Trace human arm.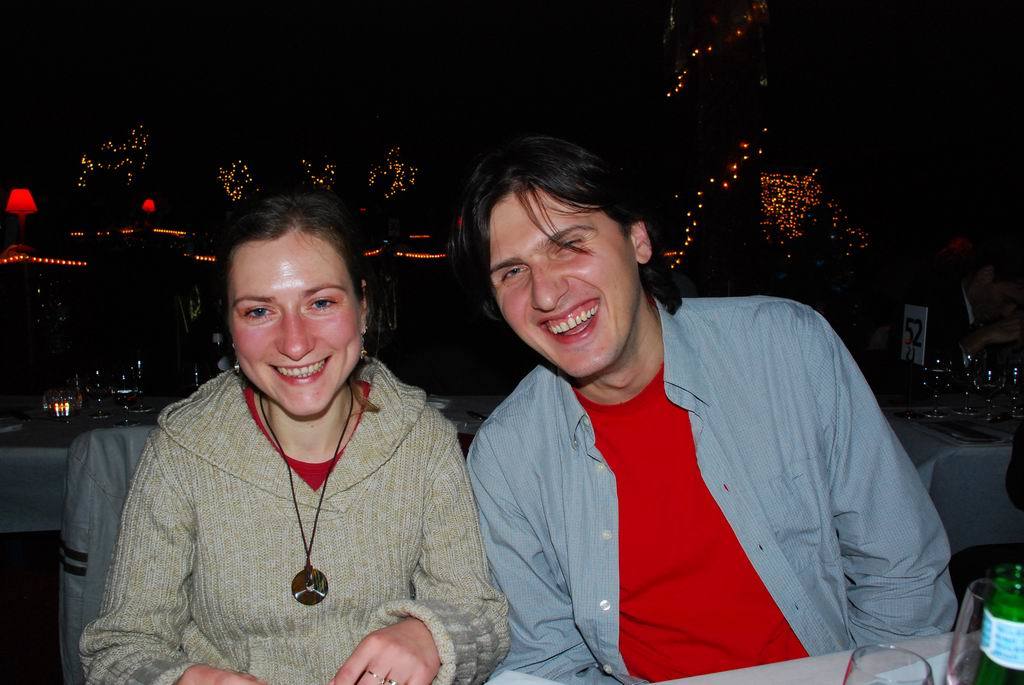
Traced to 477:431:621:684.
